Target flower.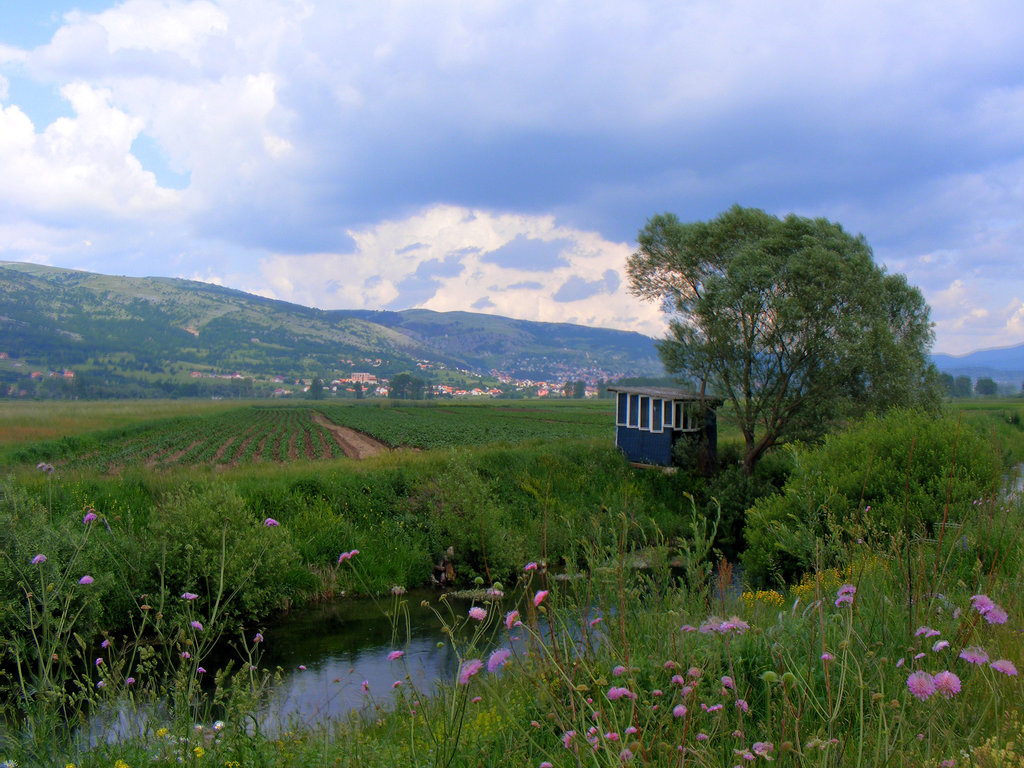
Target region: 922/673/964/700.
